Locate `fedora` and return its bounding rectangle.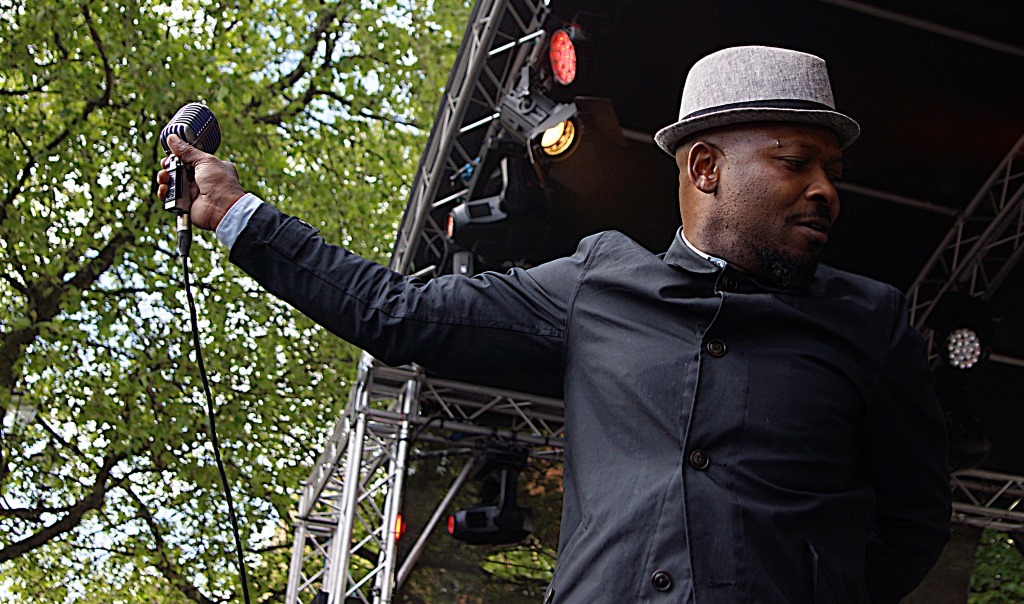
l=652, t=46, r=861, b=153.
